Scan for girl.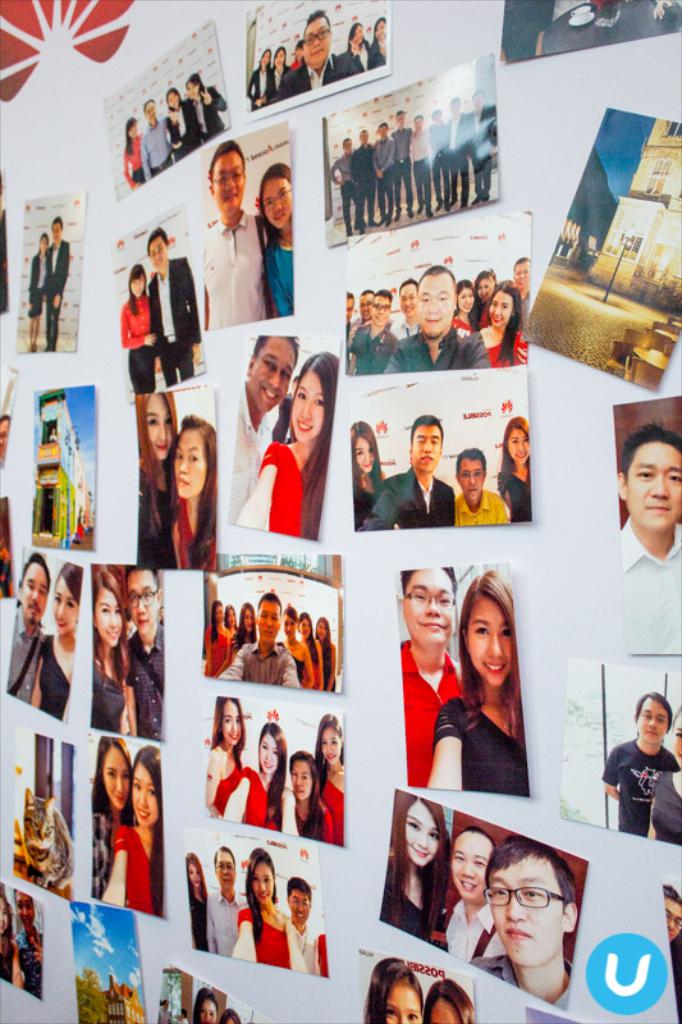
Scan result: bbox=(234, 347, 340, 535).
